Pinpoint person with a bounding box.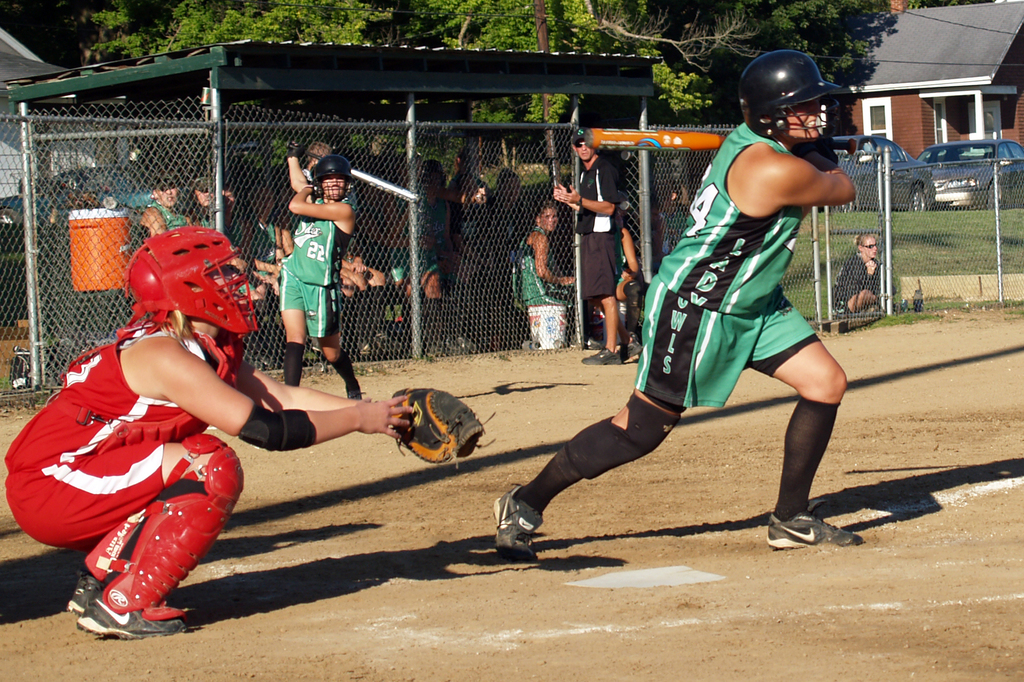
rect(485, 47, 867, 547).
